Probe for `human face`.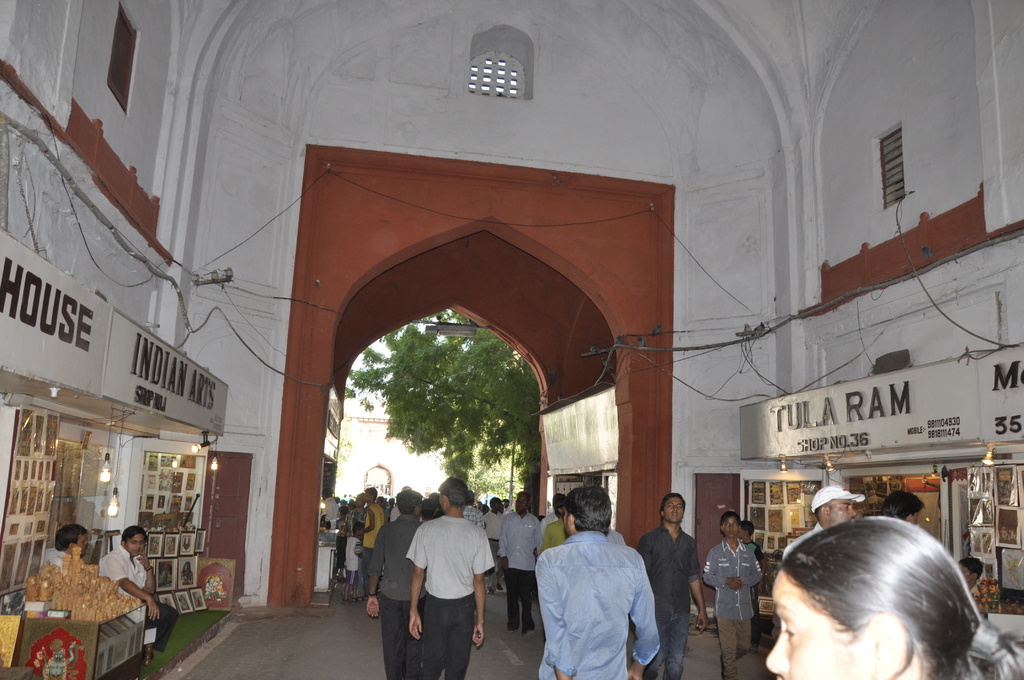
Probe result: [x1=76, y1=535, x2=88, y2=555].
